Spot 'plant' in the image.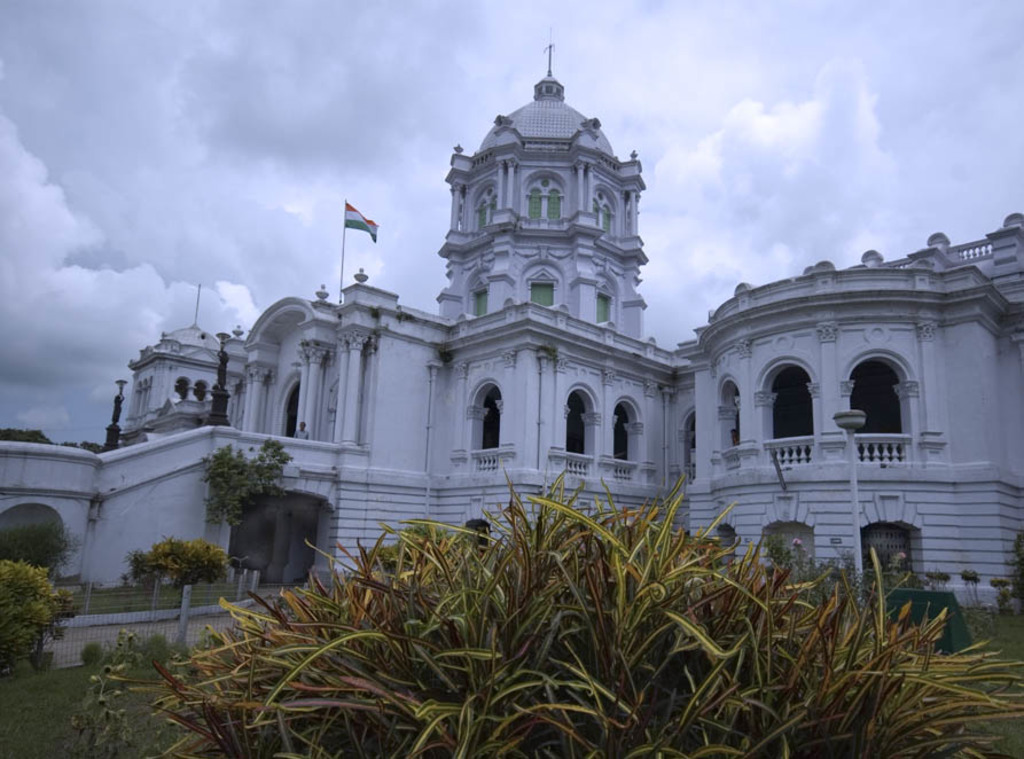
'plant' found at {"left": 0, "top": 550, "right": 68, "bottom": 662}.
